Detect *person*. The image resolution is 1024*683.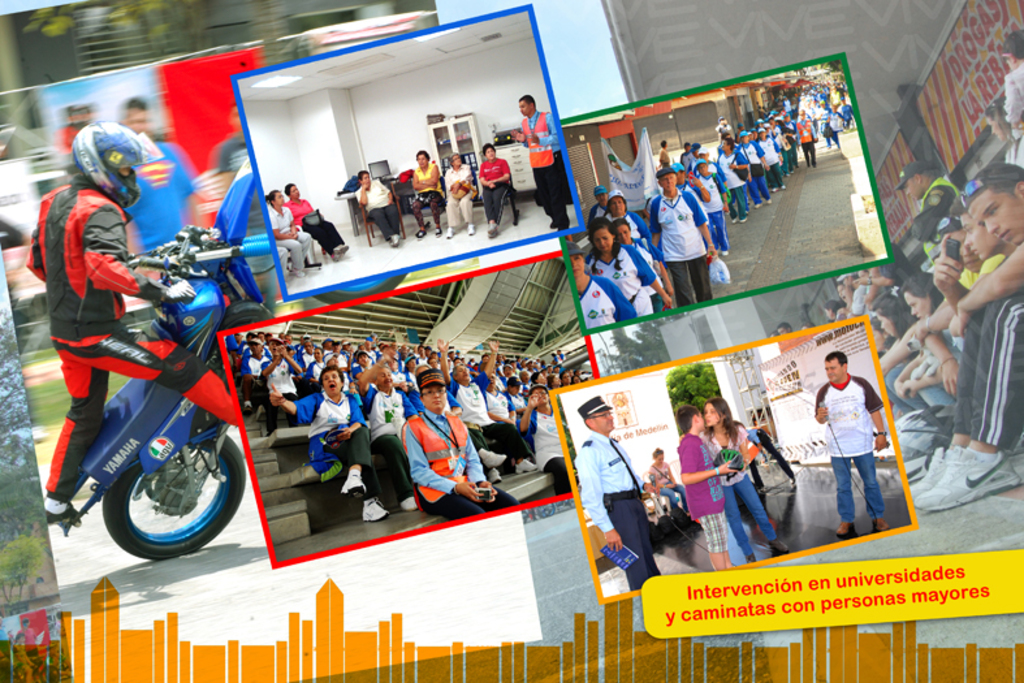
BBox(471, 143, 518, 233).
